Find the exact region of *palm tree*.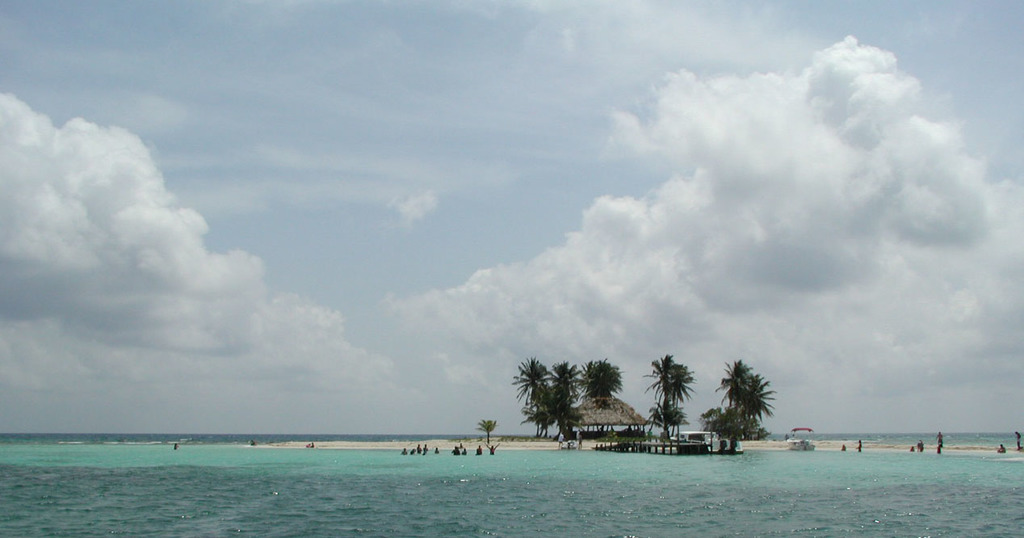
Exact region: box=[645, 343, 697, 450].
